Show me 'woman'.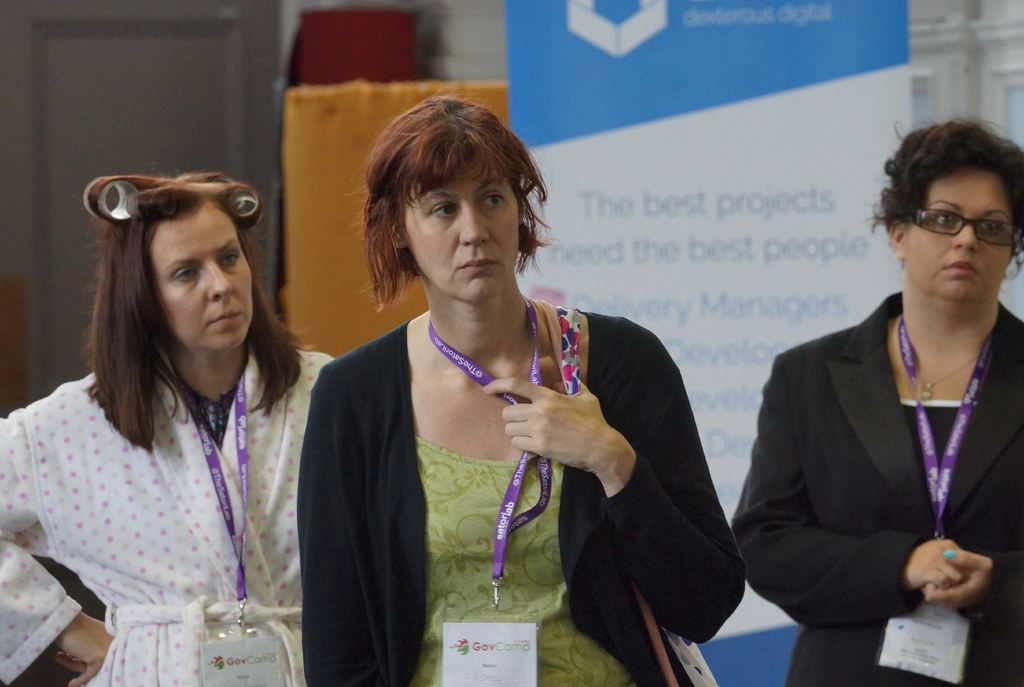
'woman' is here: select_region(729, 117, 1023, 686).
